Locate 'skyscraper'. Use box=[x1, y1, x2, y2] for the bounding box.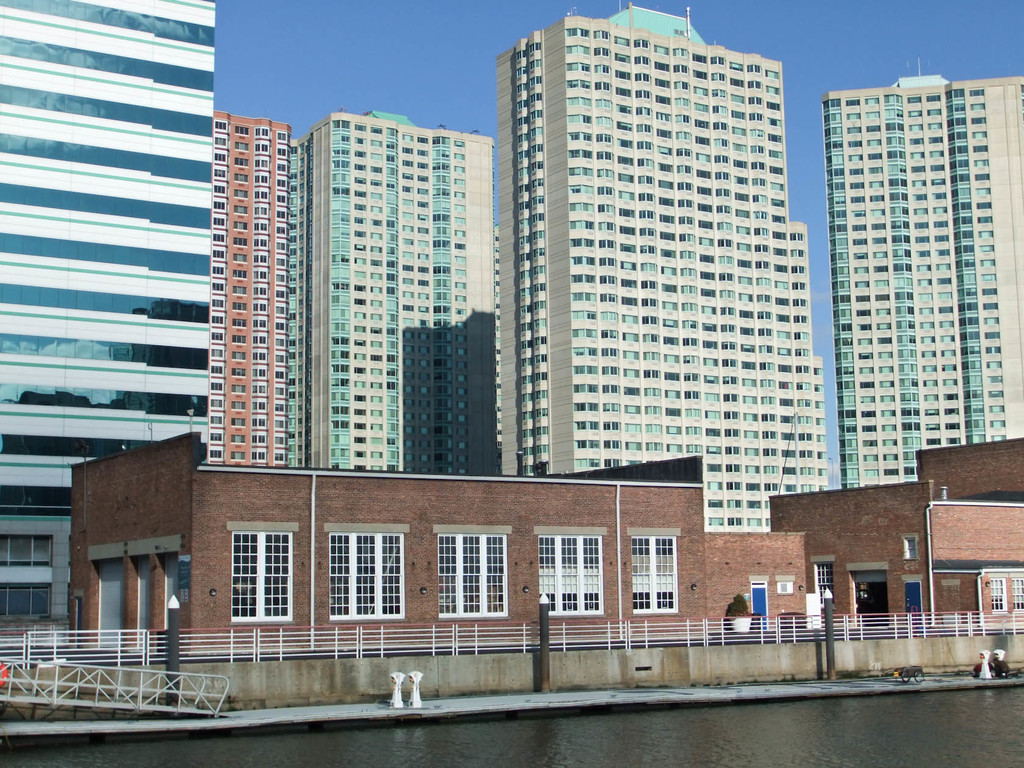
box=[209, 114, 293, 474].
